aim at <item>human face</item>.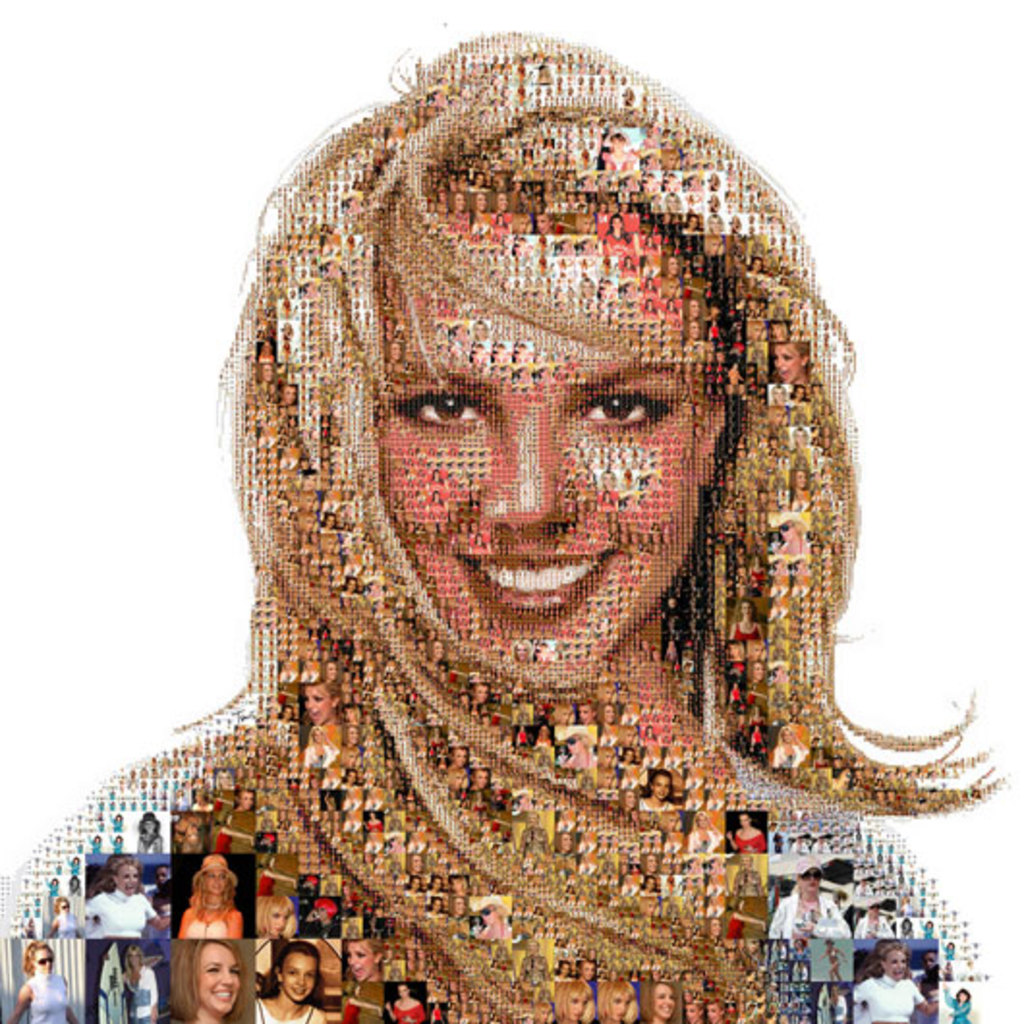
Aimed at bbox=(282, 953, 313, 995).
